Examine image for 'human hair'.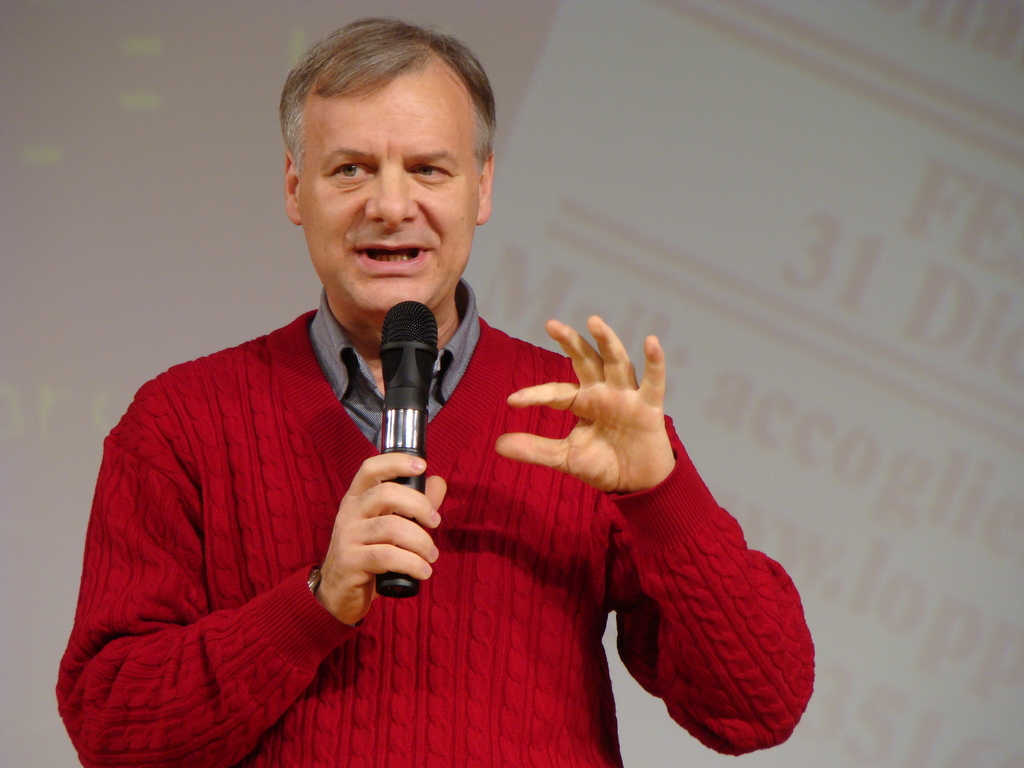
Examination result: rect(273, 28, 484, 204).
